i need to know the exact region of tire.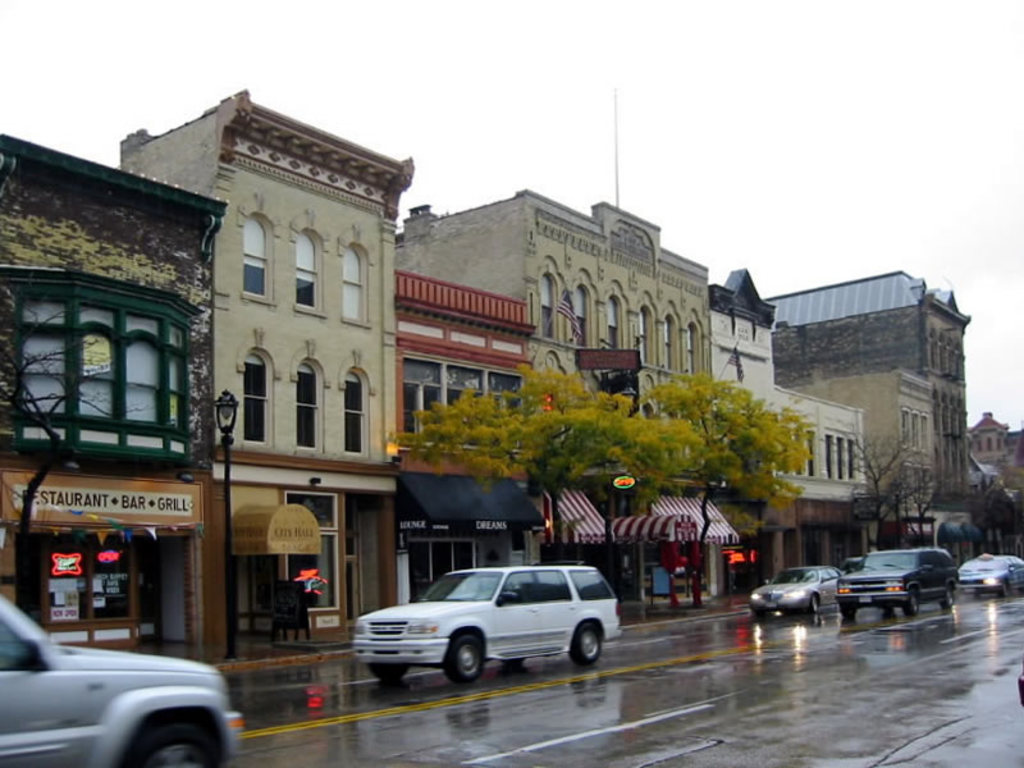
Region: 942:586:951:609.
